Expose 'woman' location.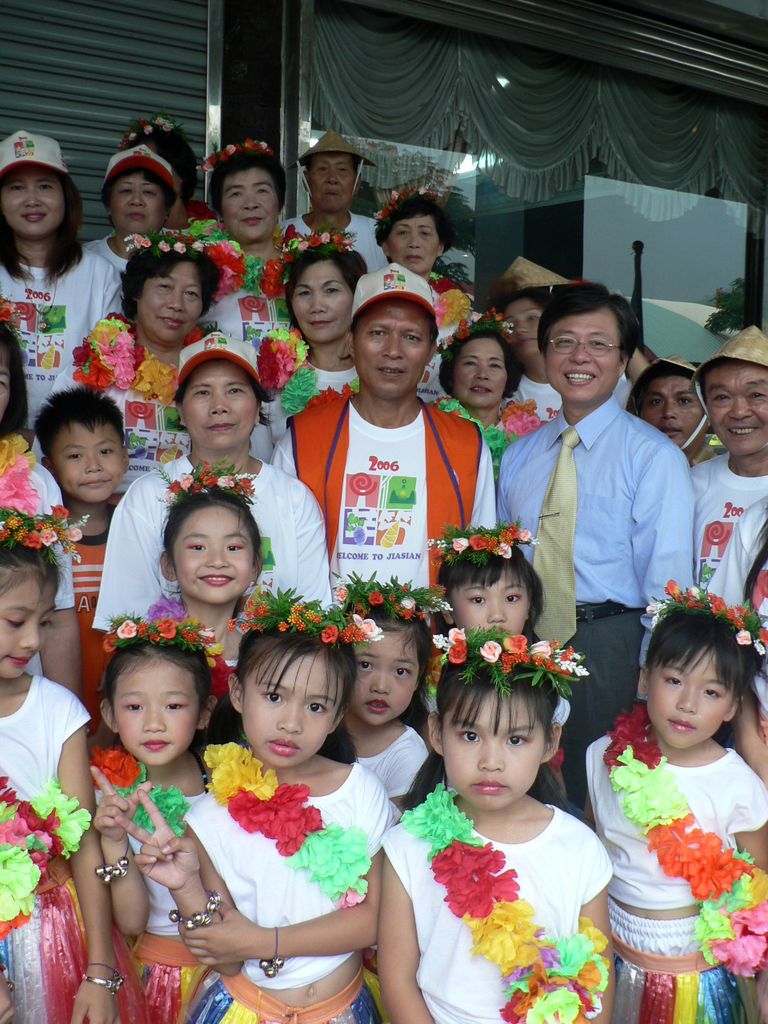
Exposed at pyautogui.locateOnScreen(374, 199, 469, 330).
